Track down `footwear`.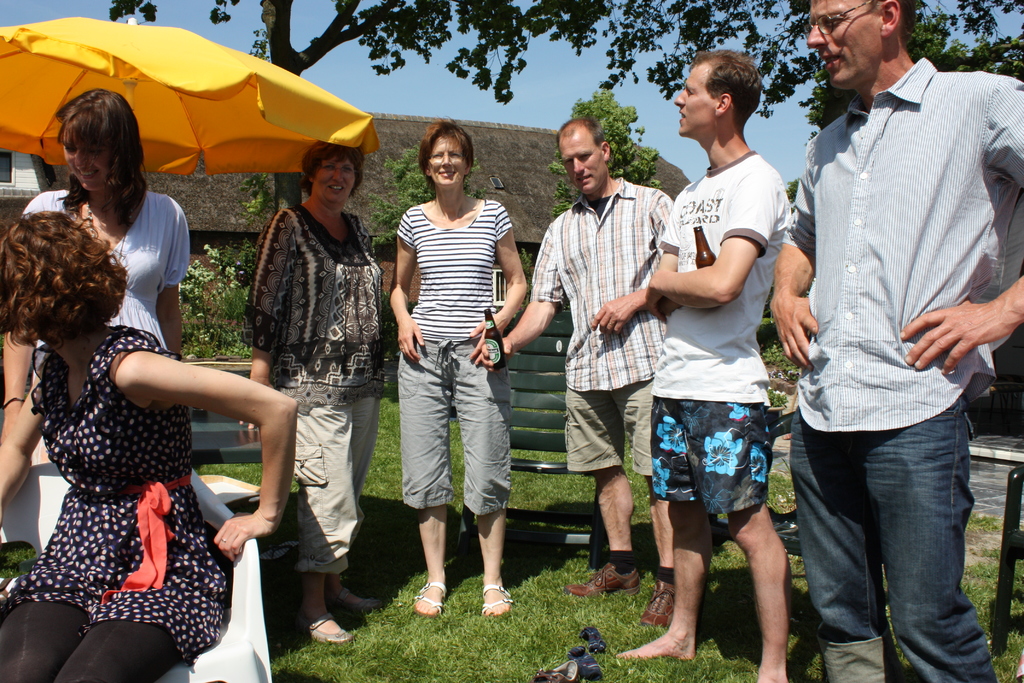
Tracked to (left=479, top=580, right=513, bottom=620).
